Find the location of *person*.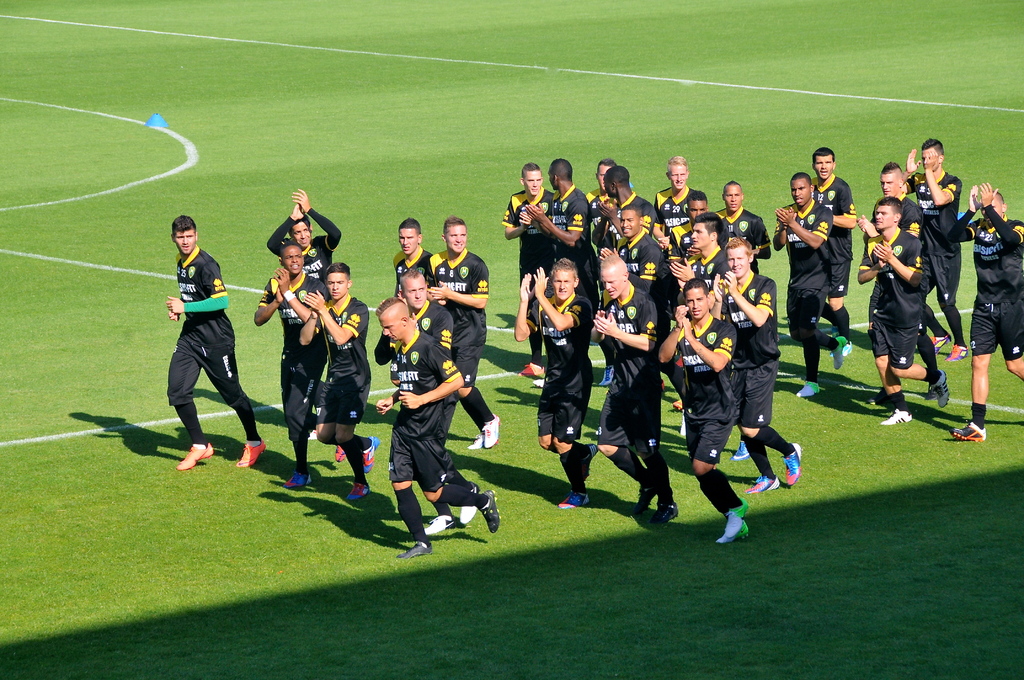
Location: crop(252, 239, 334, 485).
